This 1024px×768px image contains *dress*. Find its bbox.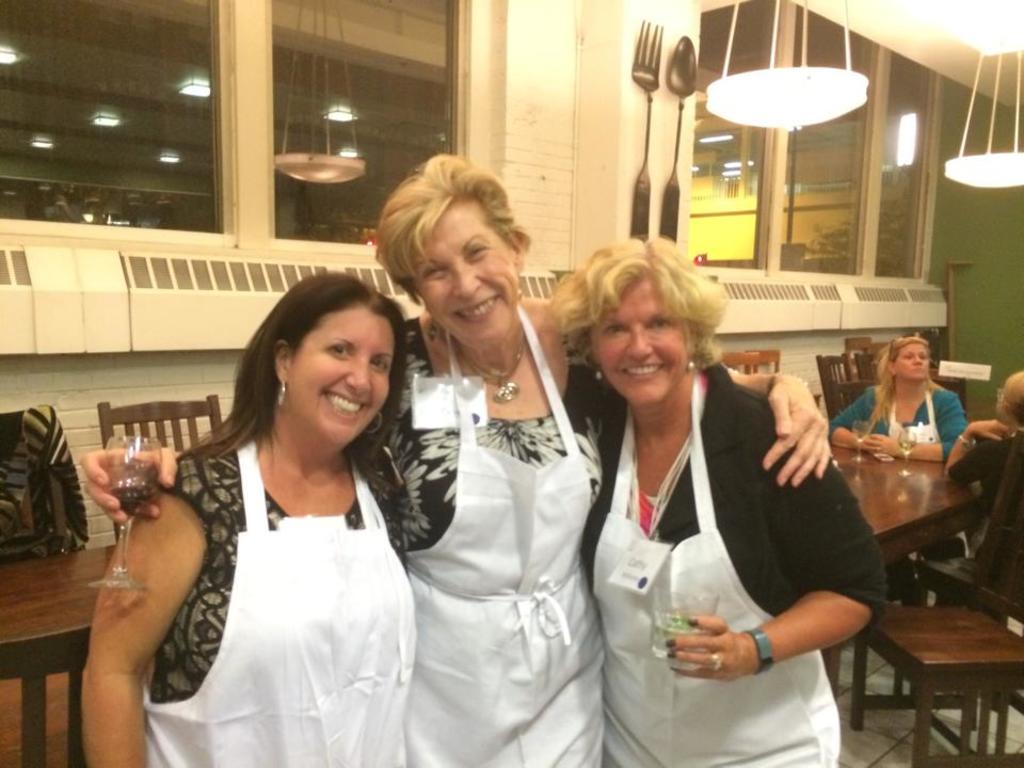
<region>140, 448, 406, 767</region>.
